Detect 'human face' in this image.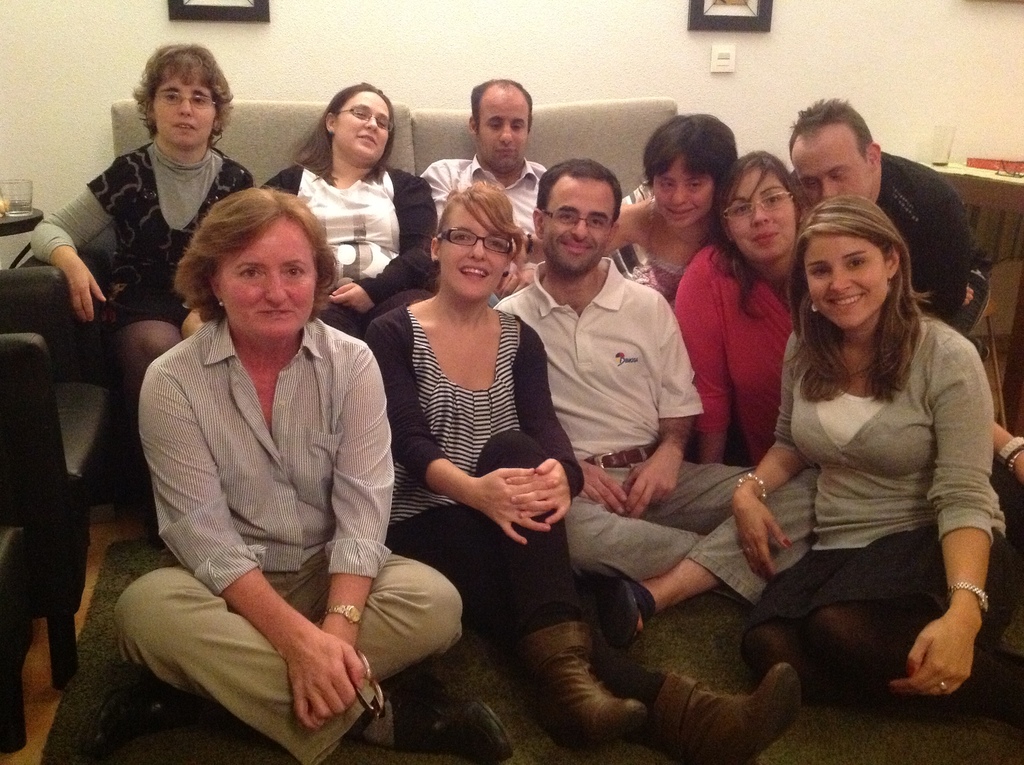
Detection: locate(336, 92, 390, 157).
